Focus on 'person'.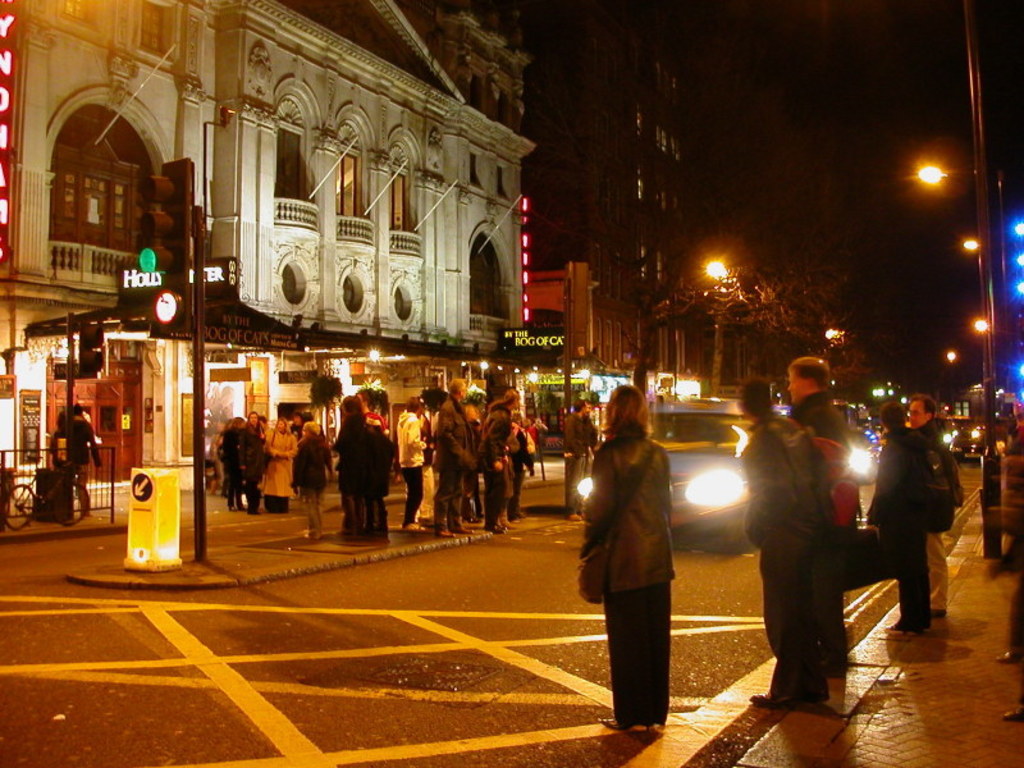
Focused at [x1=60, y1=399, x2=106, y2=517].
